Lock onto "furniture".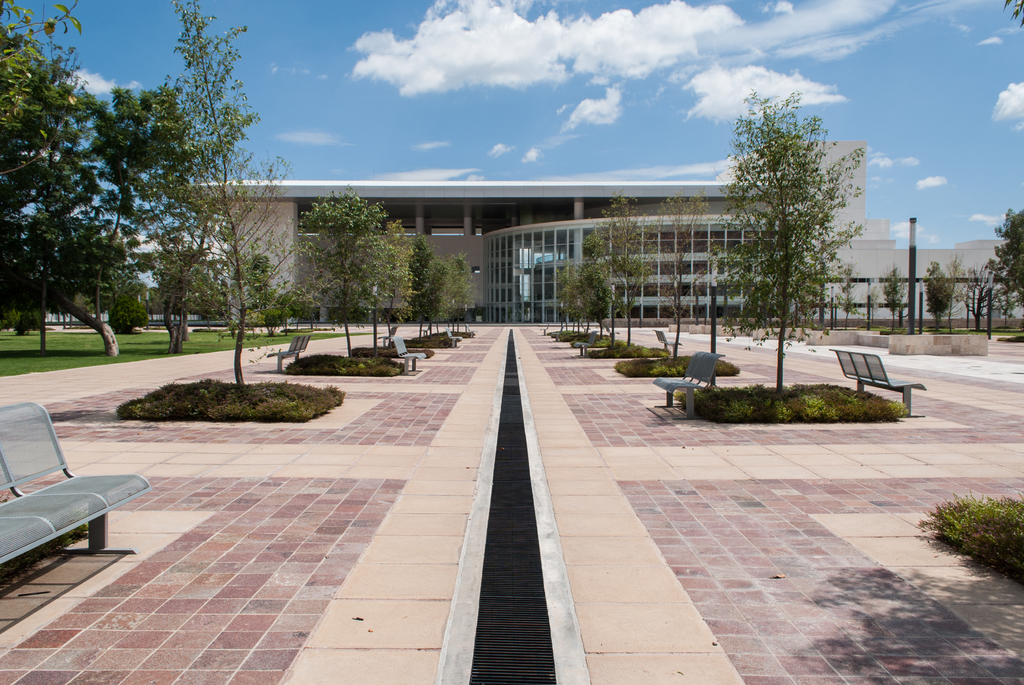
Locked: bbox=(392, 333, 428, 375).
